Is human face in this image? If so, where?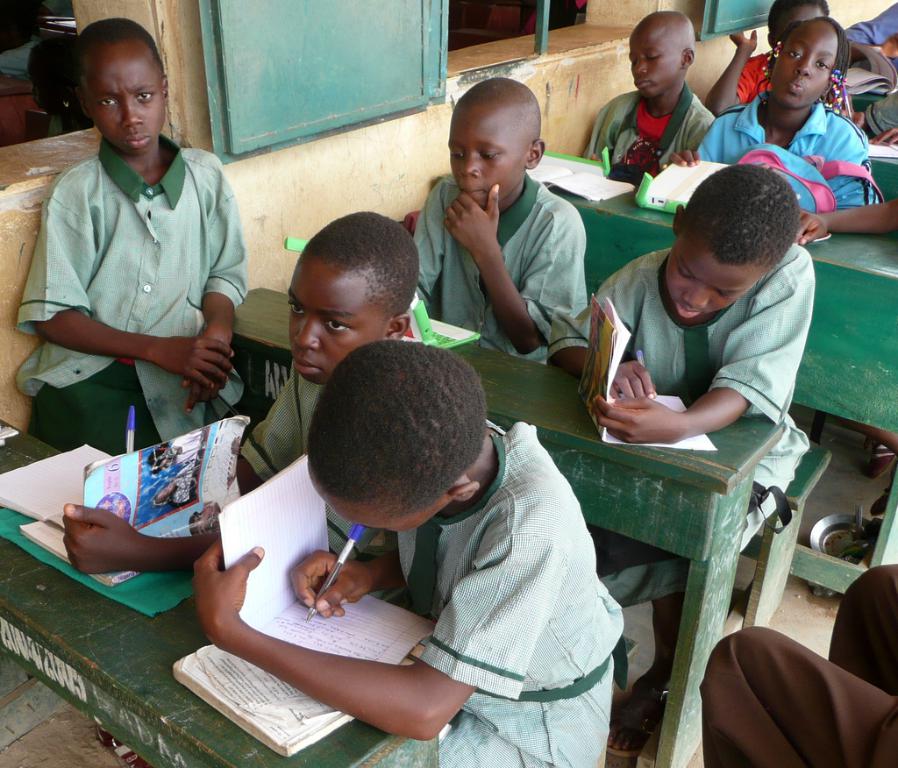
Yes, at [x1=82, y1=43, x2=167, y2=156].
